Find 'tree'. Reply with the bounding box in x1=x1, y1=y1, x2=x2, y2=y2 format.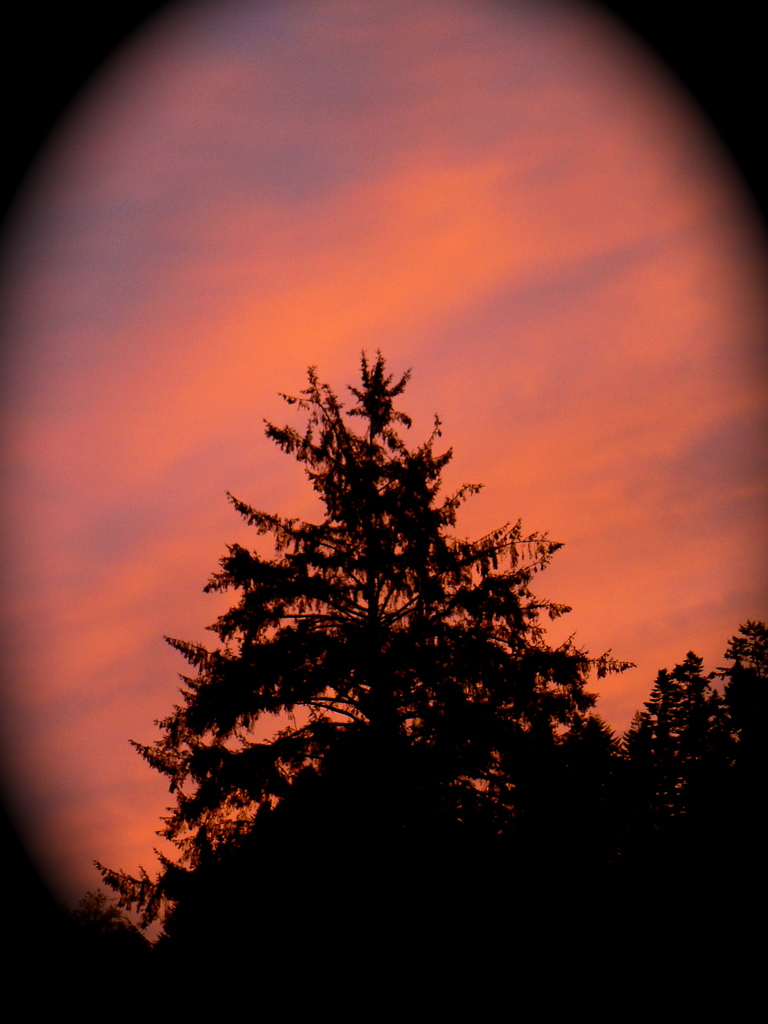
x1=621, y1=616, x2=767, y2=804.
